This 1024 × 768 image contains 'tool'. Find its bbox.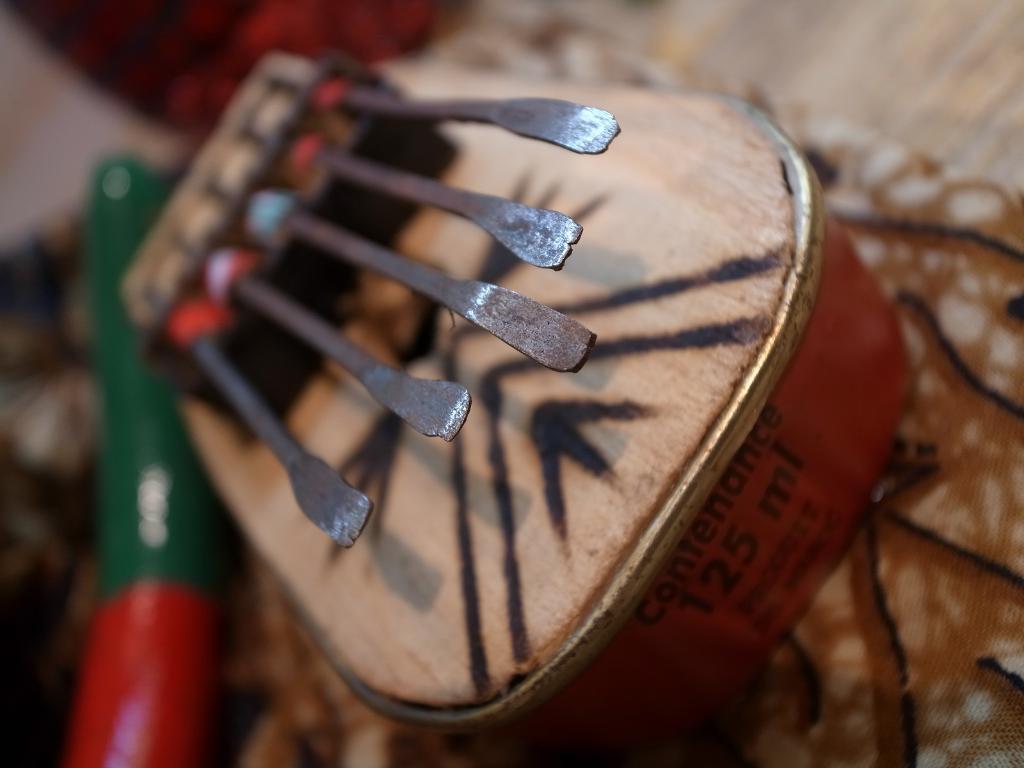
(283, 130, 579, 271).
